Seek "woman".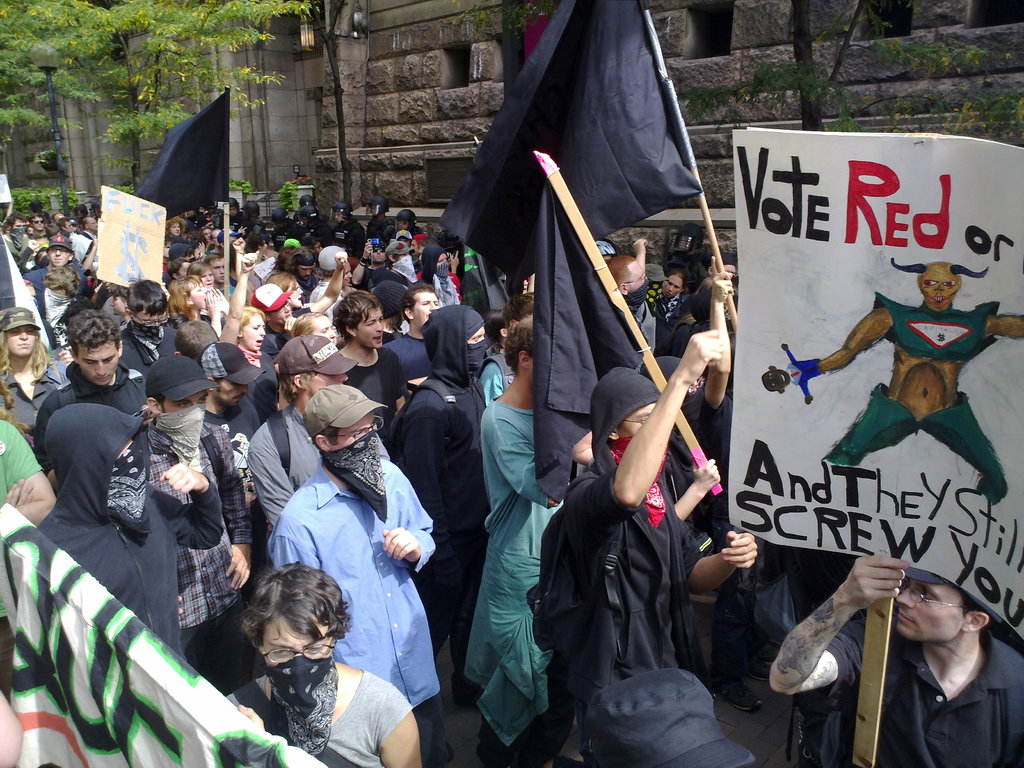
0:305:72:455.
